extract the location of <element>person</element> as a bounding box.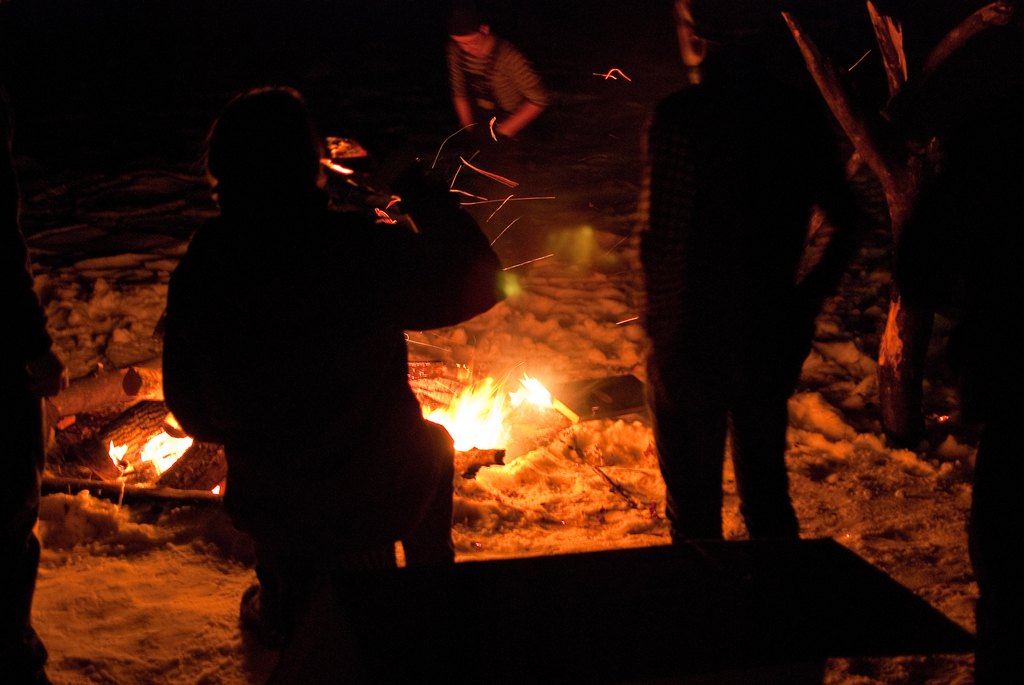
(x1=141, y1=78, x2=513, y2=577).
